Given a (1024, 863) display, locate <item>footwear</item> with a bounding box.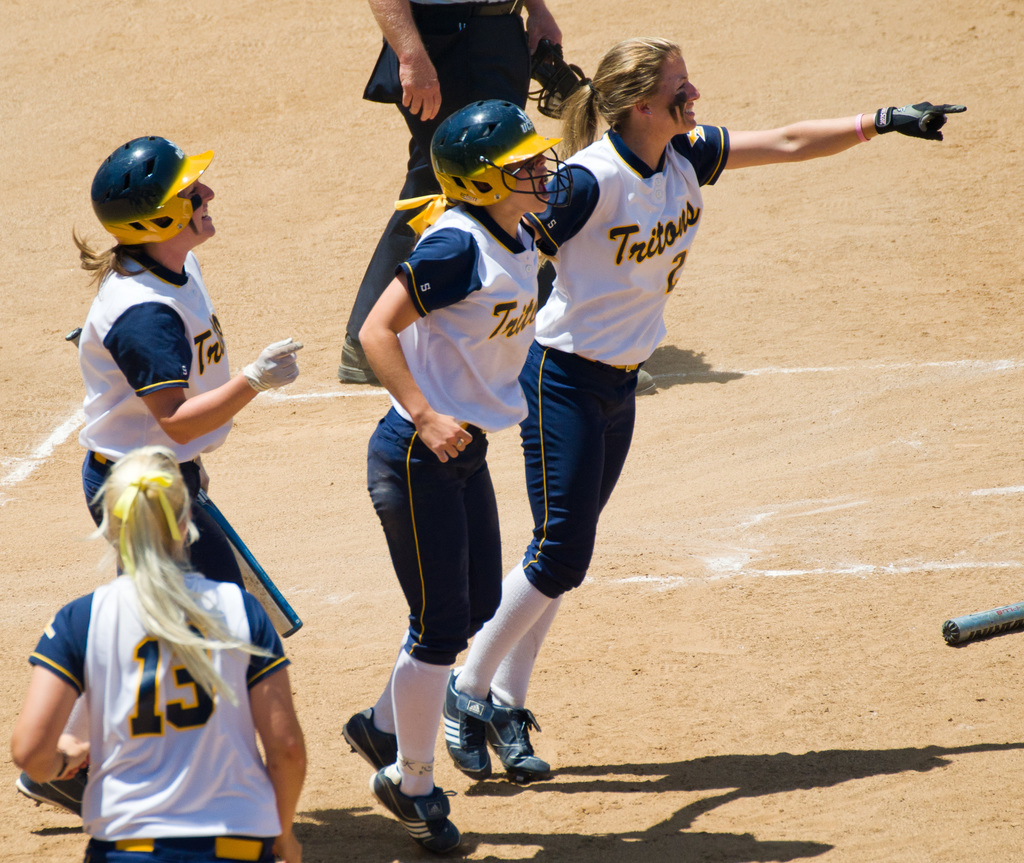
Located: box=[632, 369, 658, 396].
